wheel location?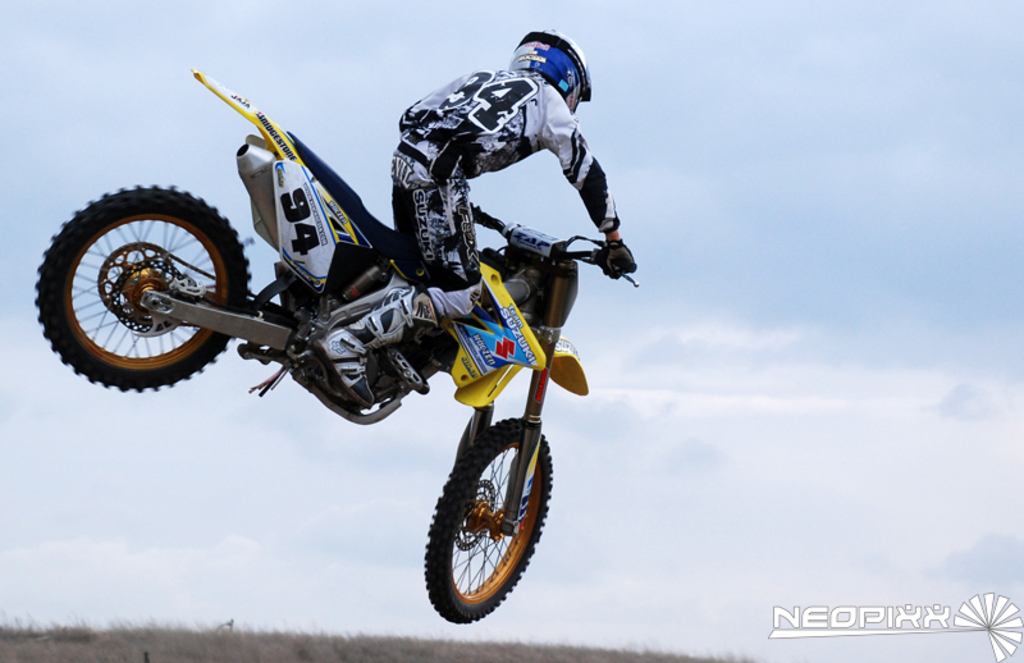
rect(421, 417, 556, 623)
